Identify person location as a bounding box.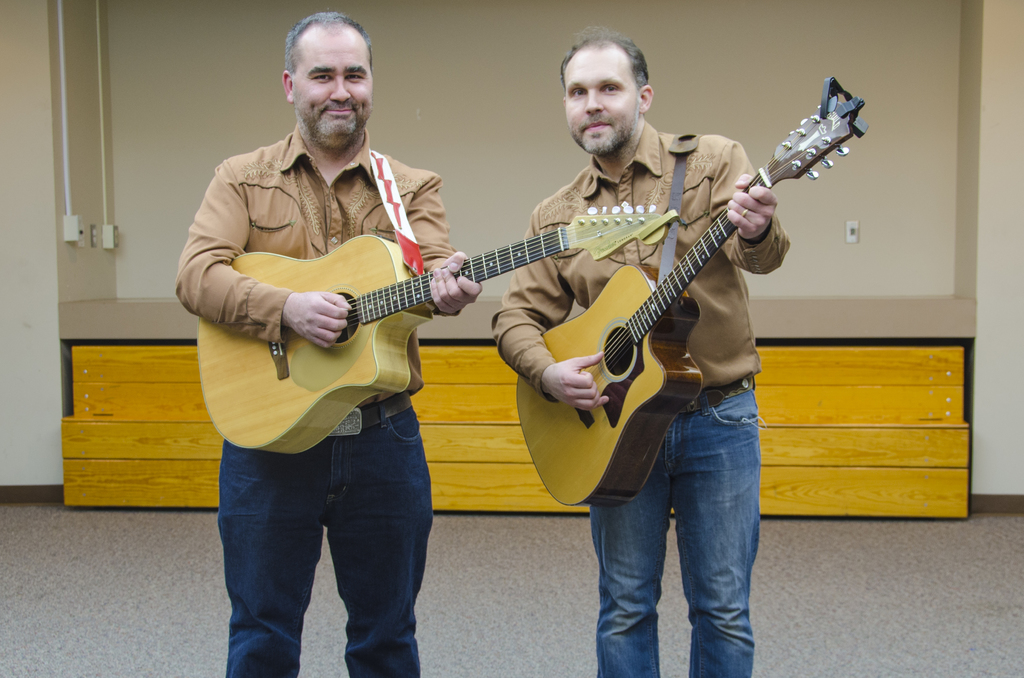
region(170, 10, 485, 677).
